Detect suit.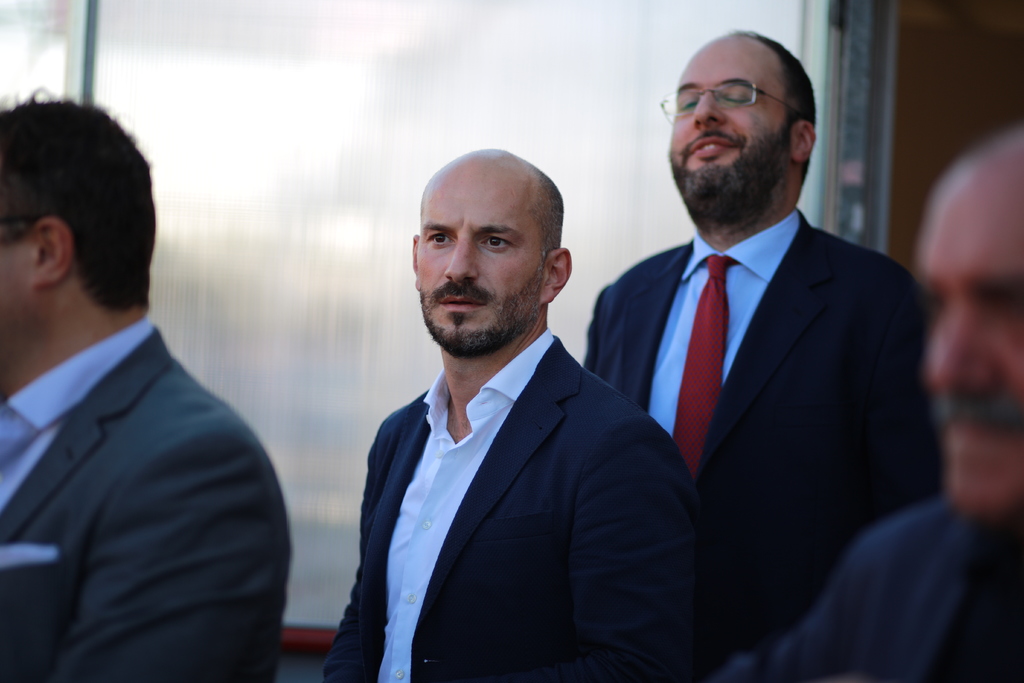
Detected at (0, 318, 293, 682).
